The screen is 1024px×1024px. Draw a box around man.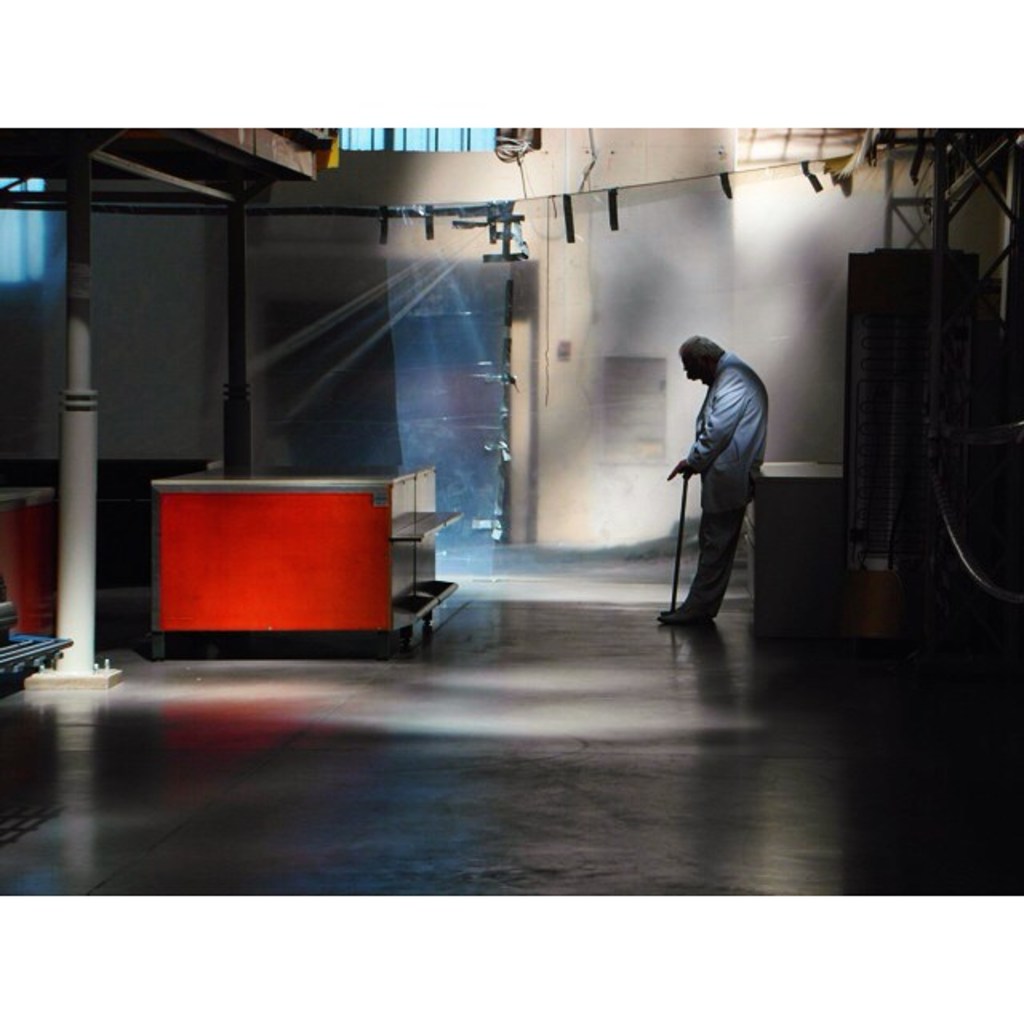
<region>662, 336, 766, 643</region>.
